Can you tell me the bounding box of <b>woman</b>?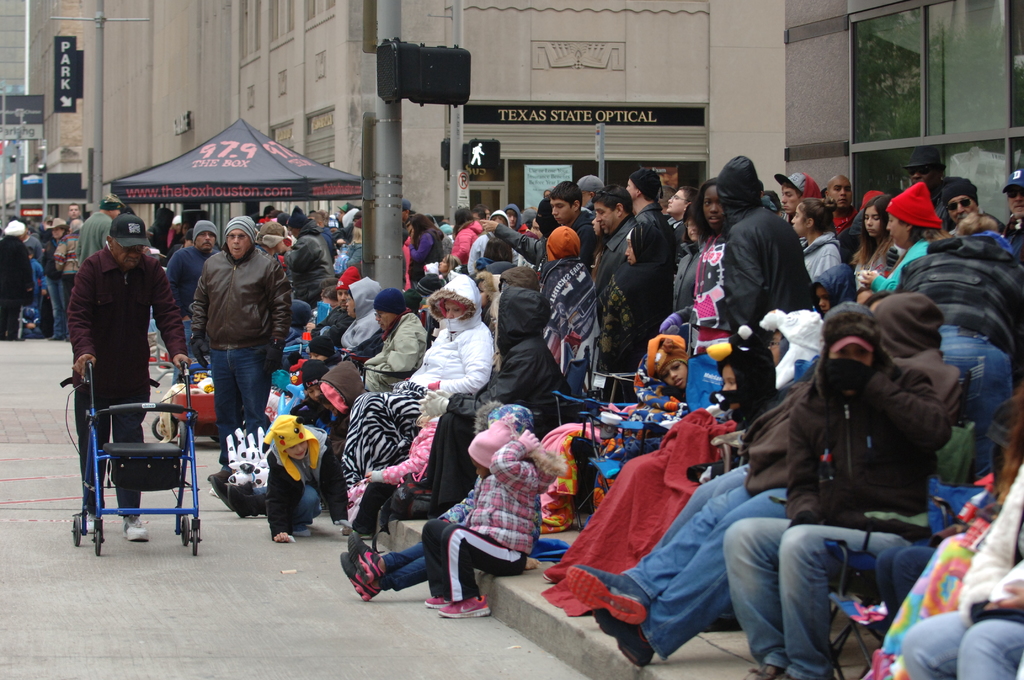
(left=851, top=193, right=900, bottom=296).
